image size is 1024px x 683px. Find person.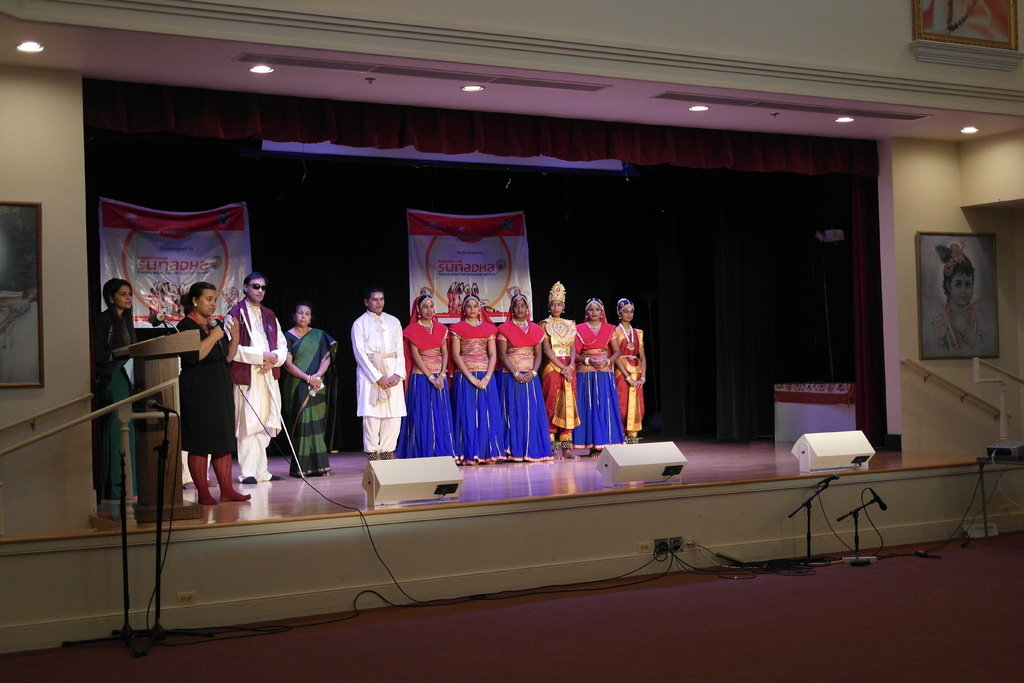
left=222, top=268, right=288, bottom=491.
